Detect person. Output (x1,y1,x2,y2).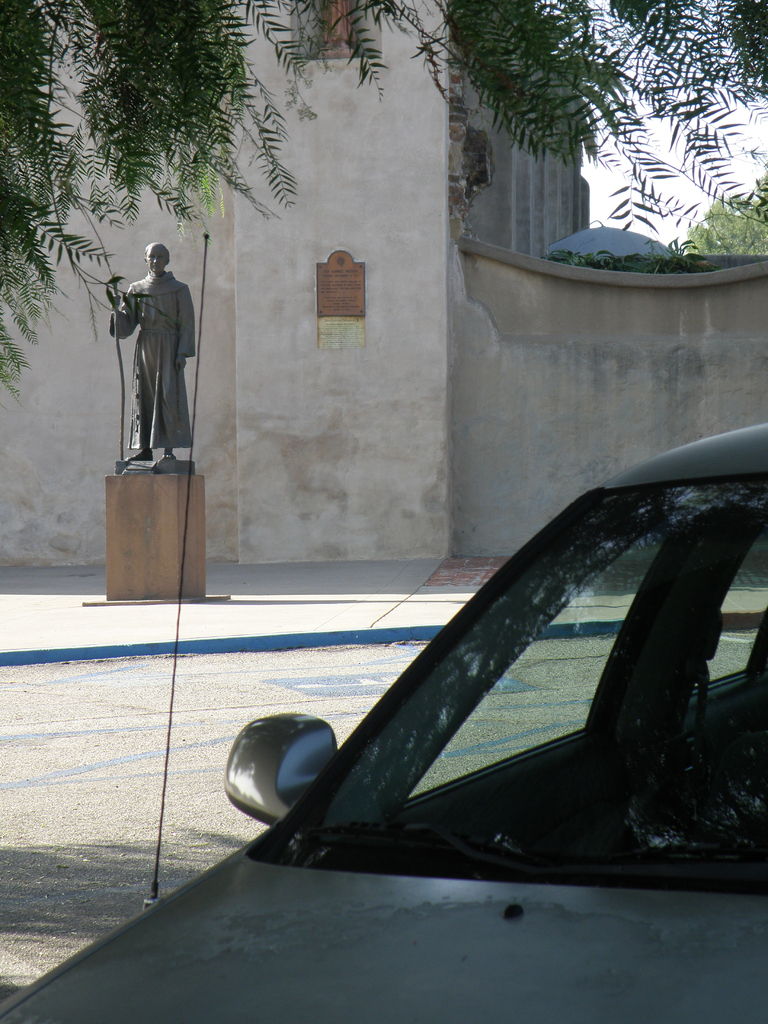
(109,243,203,461).
